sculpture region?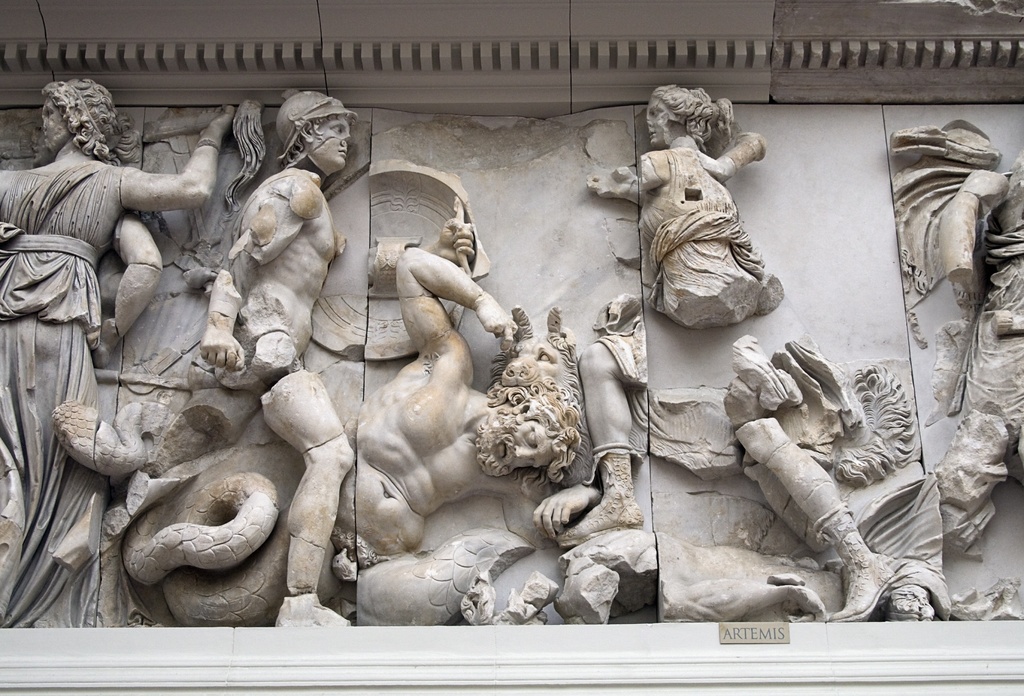
[556,83,901,620]
